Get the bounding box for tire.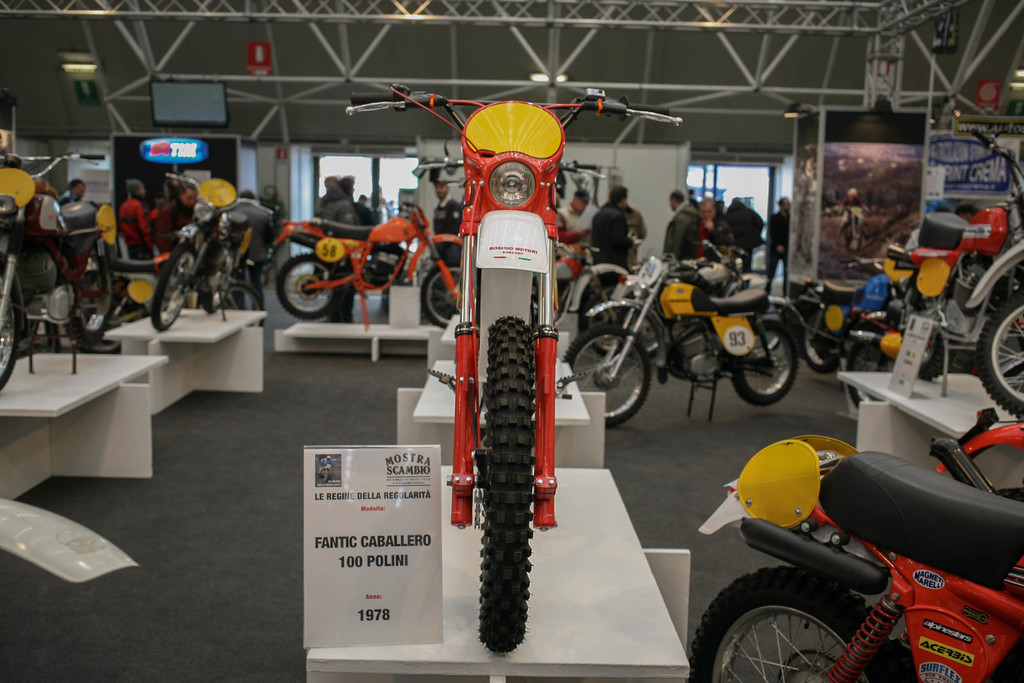
<box>477,314,535,655</box>.
